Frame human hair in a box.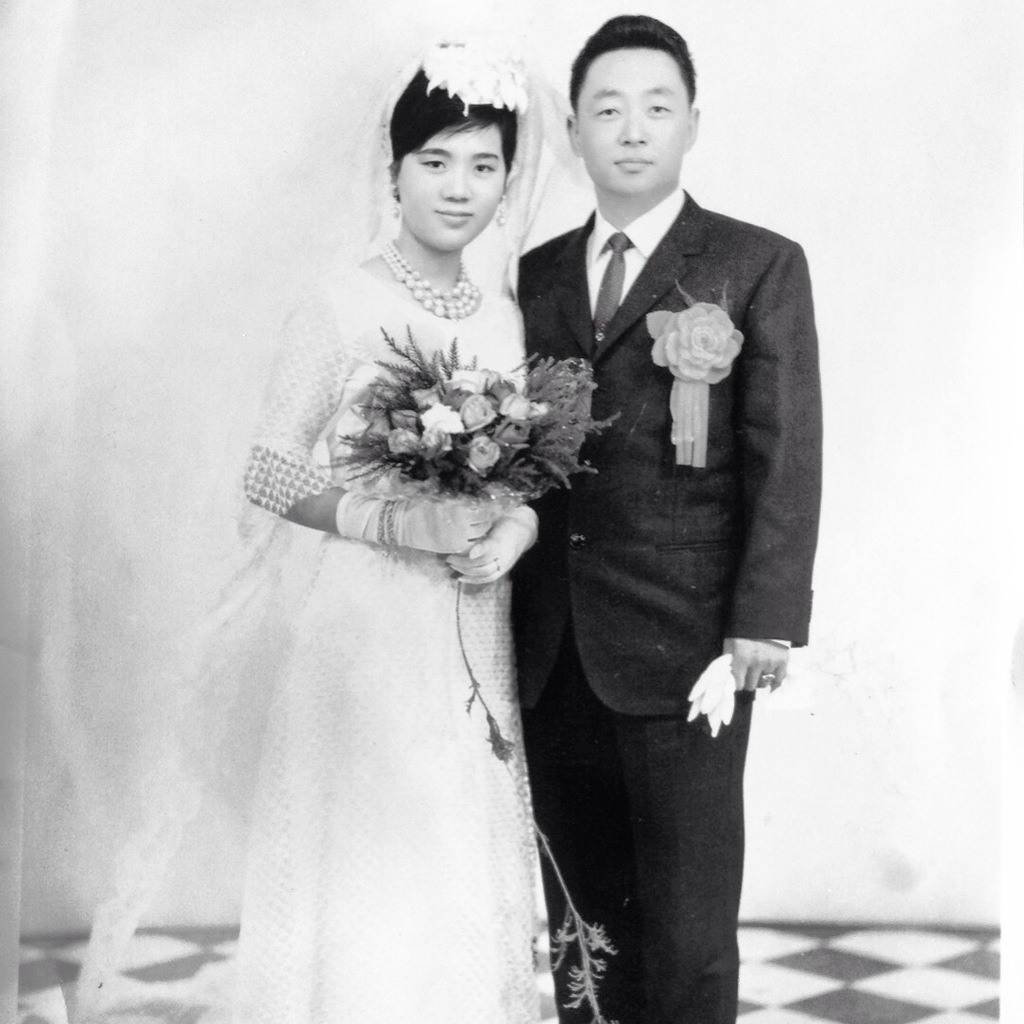
detection(558, 15, 707, 119).
